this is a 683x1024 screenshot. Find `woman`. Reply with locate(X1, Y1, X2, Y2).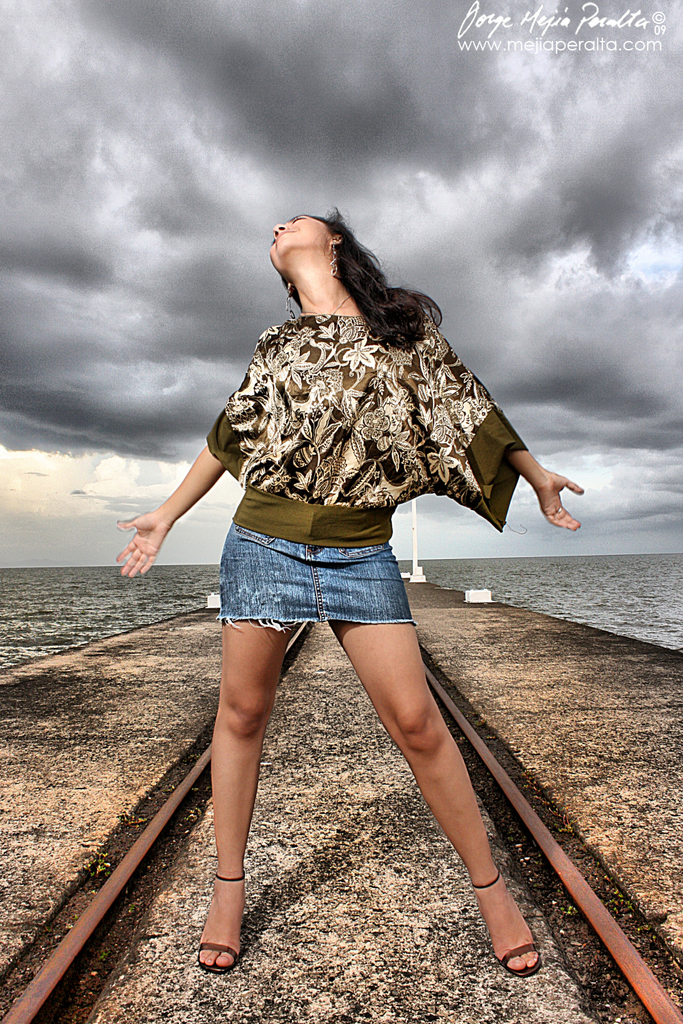
locate(124, 208, 566, 921).
